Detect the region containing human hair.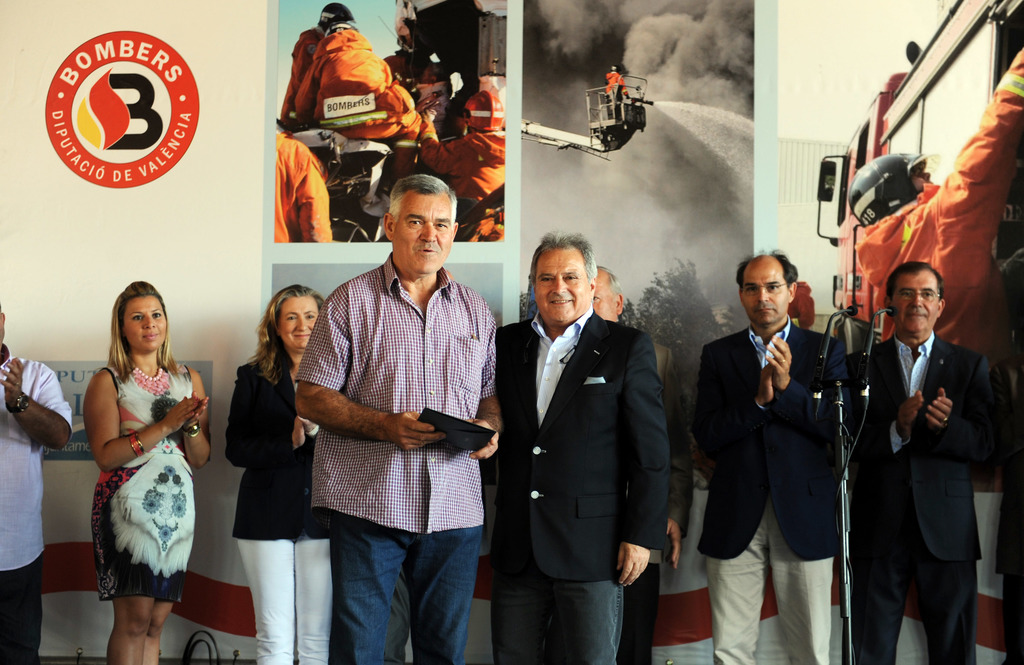
Rect(527, 226, 594, 286).
